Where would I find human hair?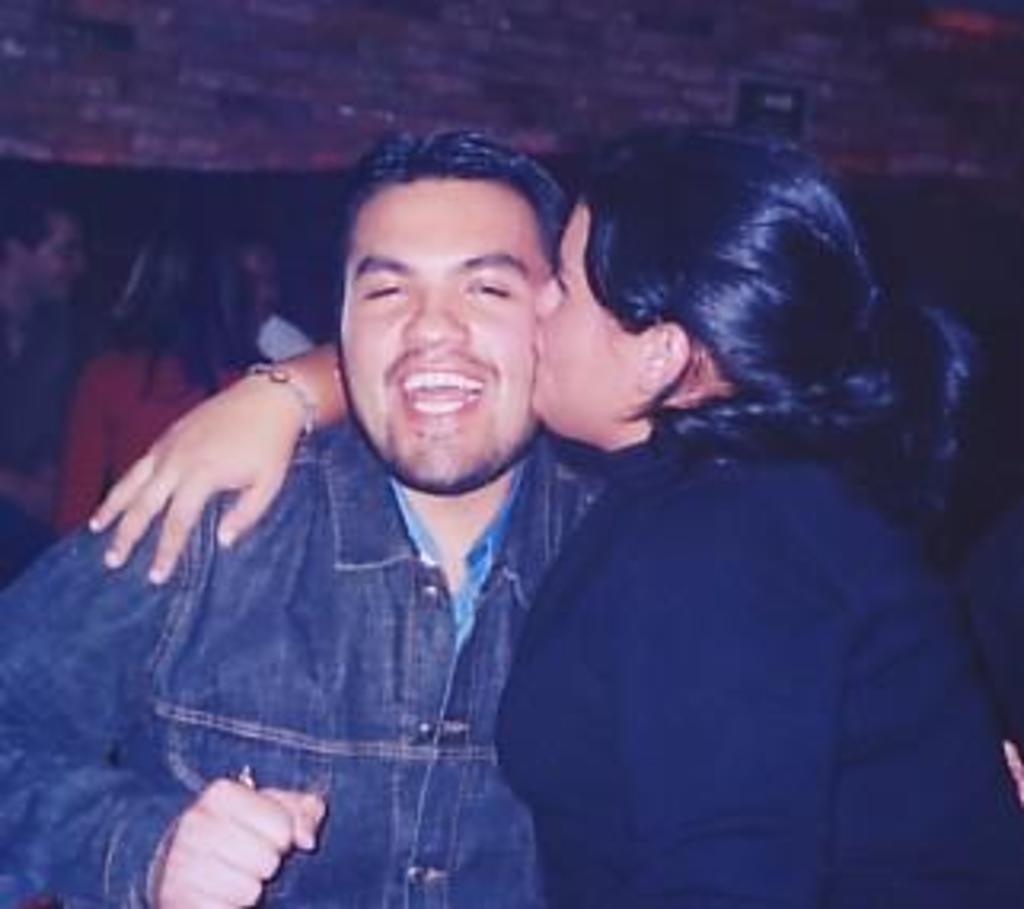
At detection(325, 121, 584, 364).
